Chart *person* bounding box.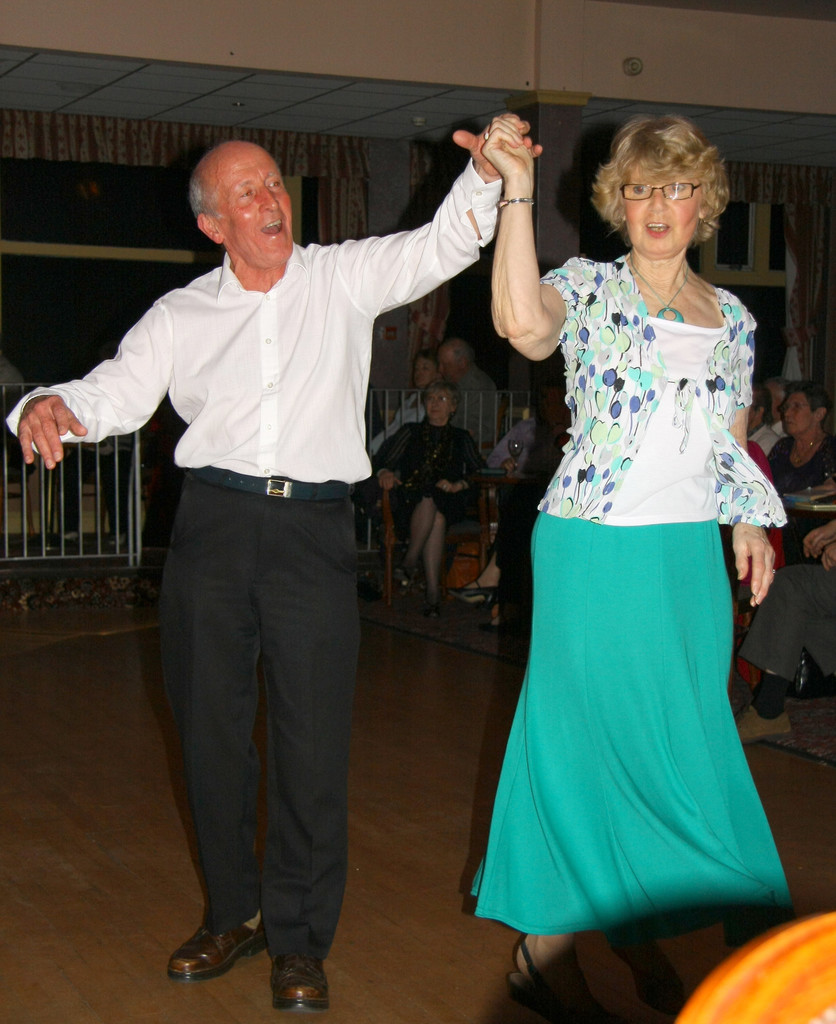
Charted: <region>423, 333, 506, 447</region>.
